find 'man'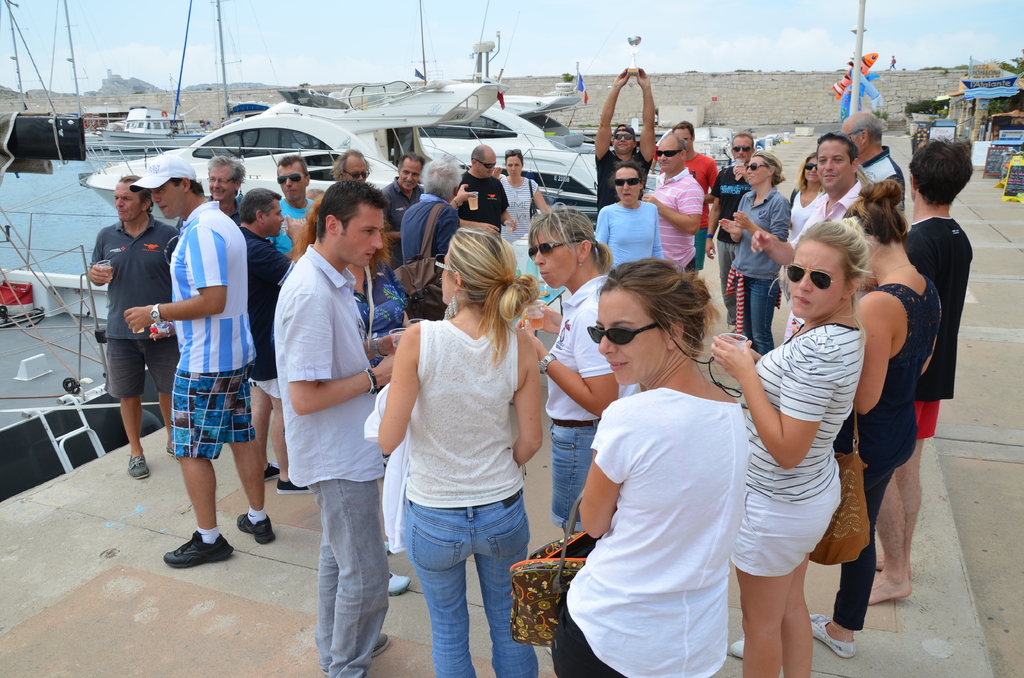
[left=138, top=124, right=259, bottom=569]
